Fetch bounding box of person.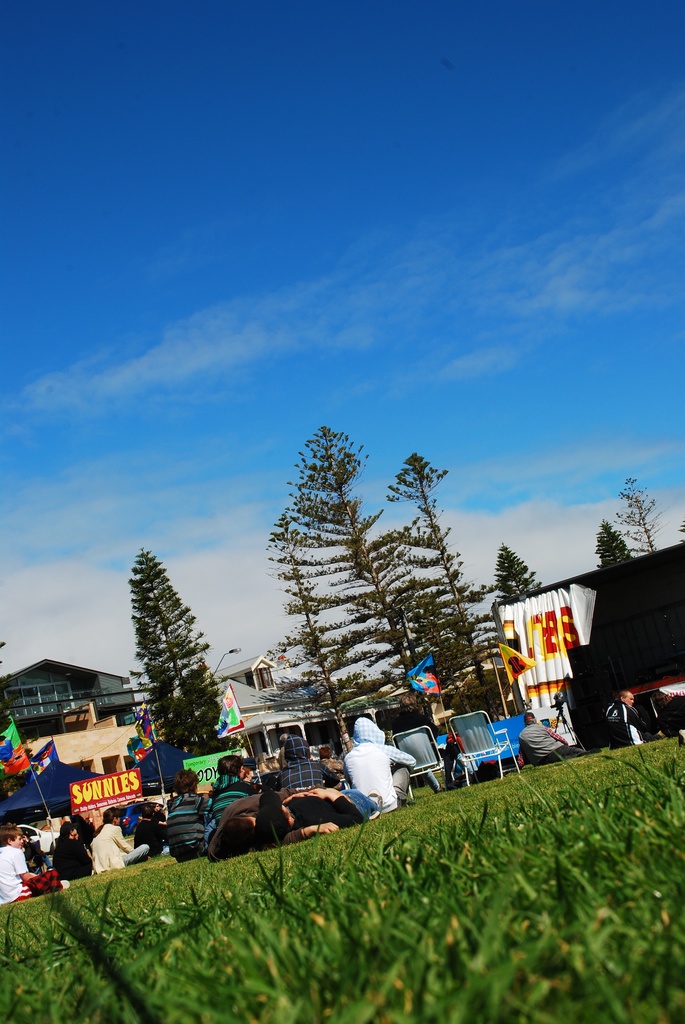
Bbox: {"x1": 50, "y1": 823, "x2": 91, "y2": 879}.
